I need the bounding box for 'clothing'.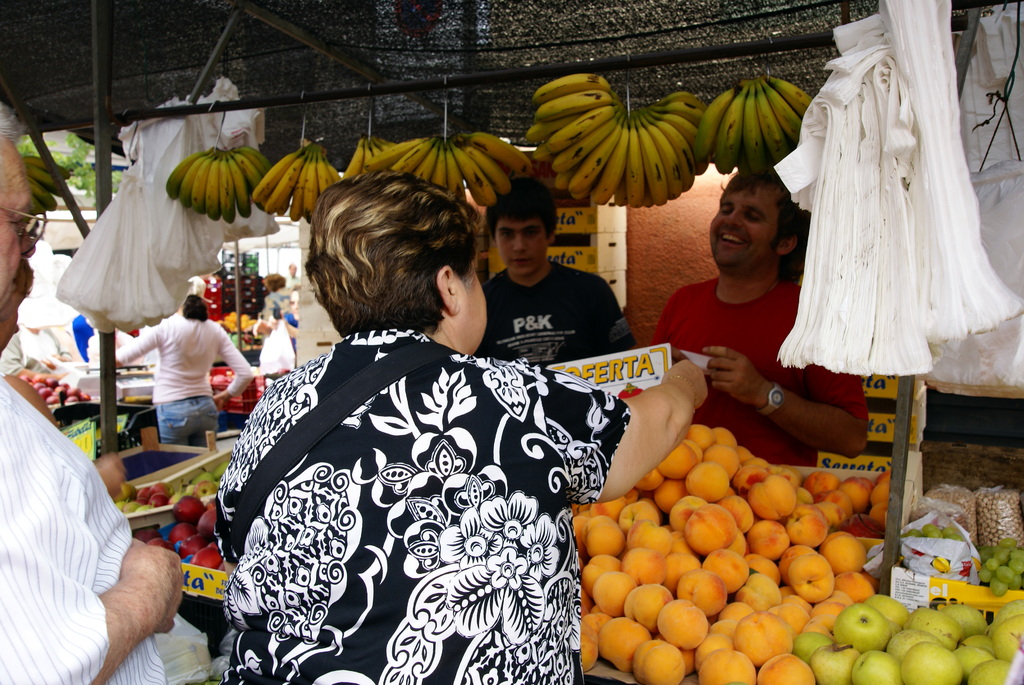
Here it is: <bbox>0, 382, 168, 684</bbox>.
